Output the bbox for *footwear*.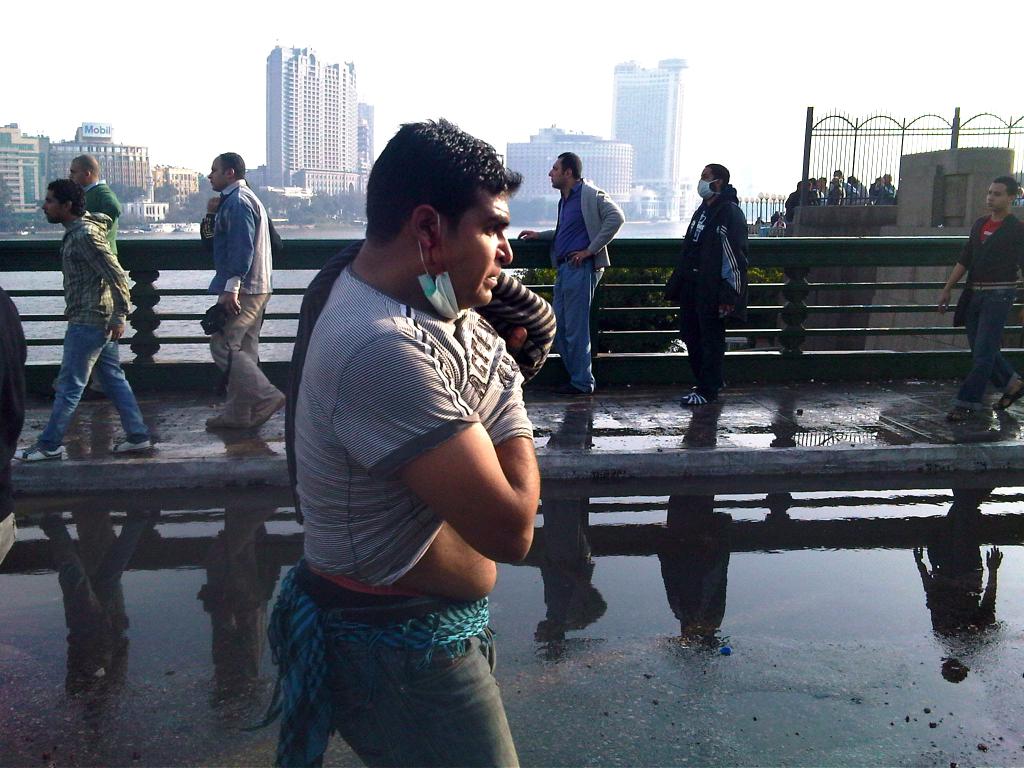
bbox=(948, 406, 967, 424).
